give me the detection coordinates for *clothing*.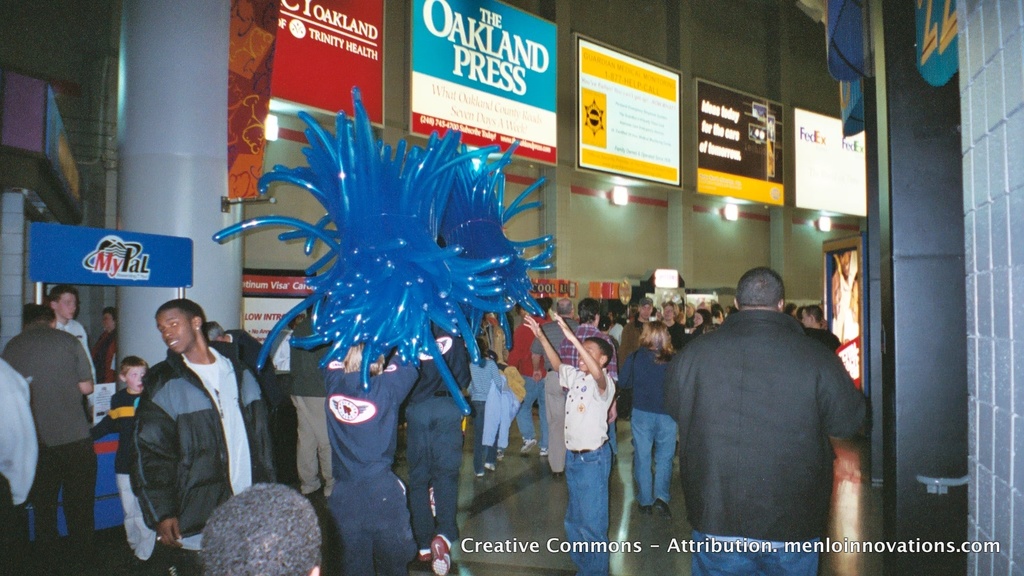
<box>503,314,548,439</box>.
